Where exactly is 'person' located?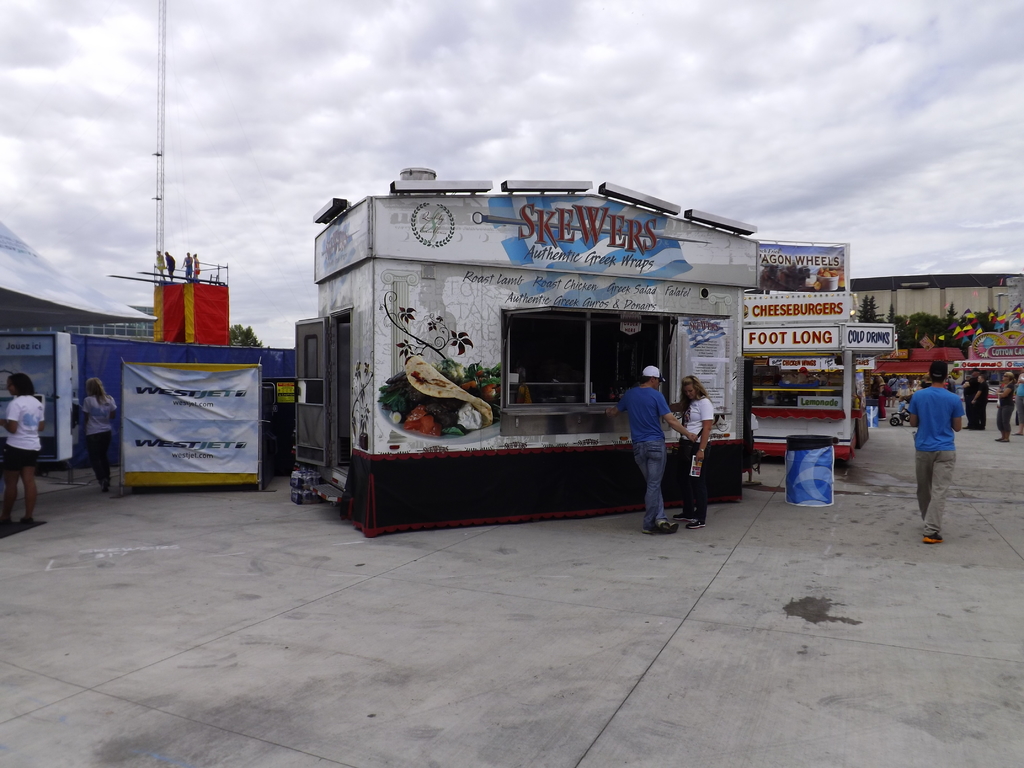
Its bounding box is Rect(961, 369, 976, 430).
